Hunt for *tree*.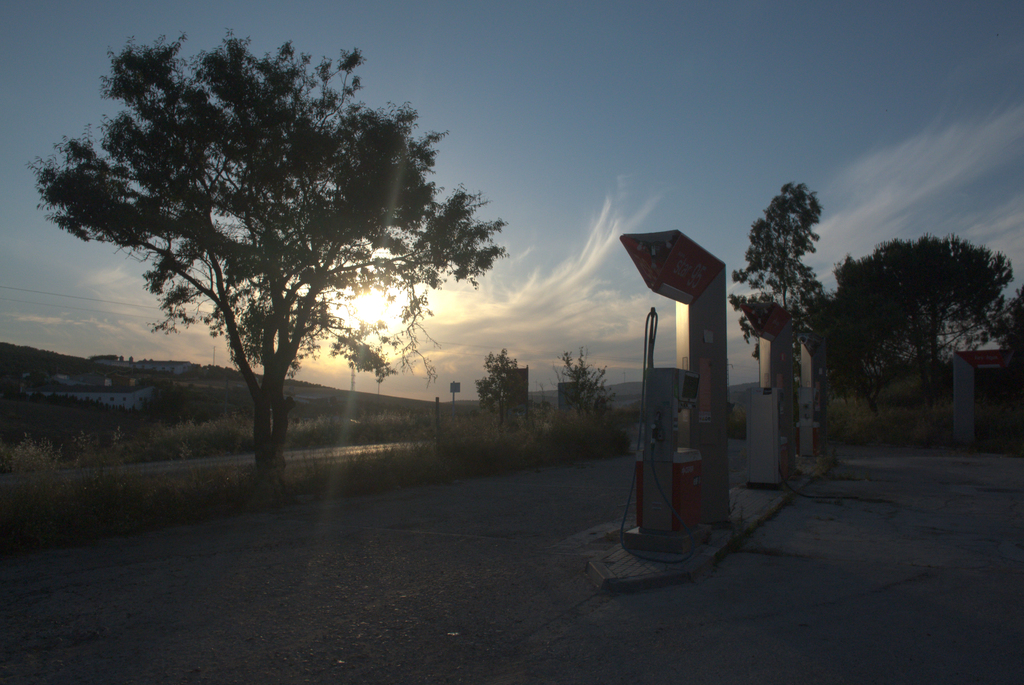
Hunted down at 726 177 838 429.
